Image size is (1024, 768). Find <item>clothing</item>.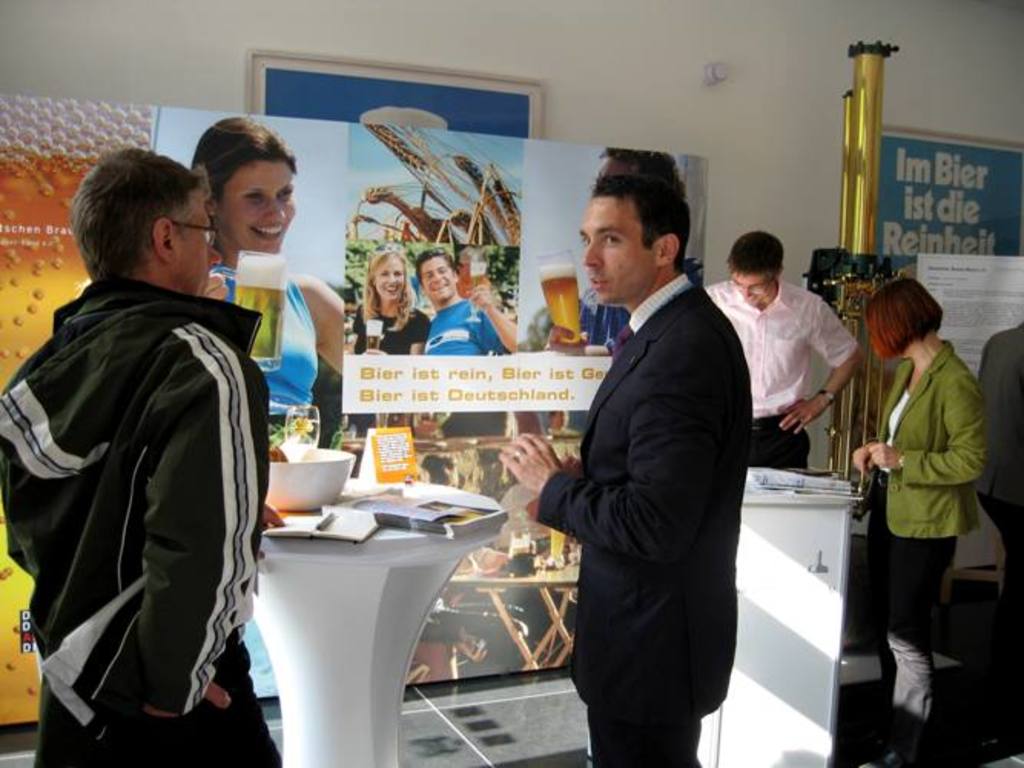
(702, 275, 874, 482).
